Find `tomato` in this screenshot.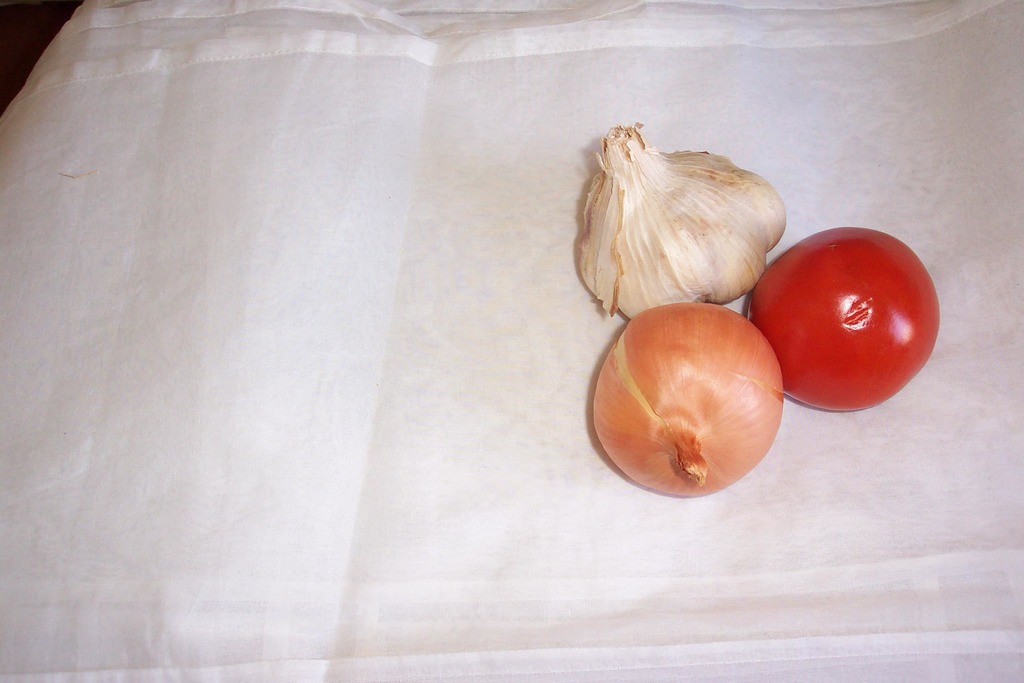
The bounding box for `tomato` is x1=747 y1=217 x2=950 y2=409.
